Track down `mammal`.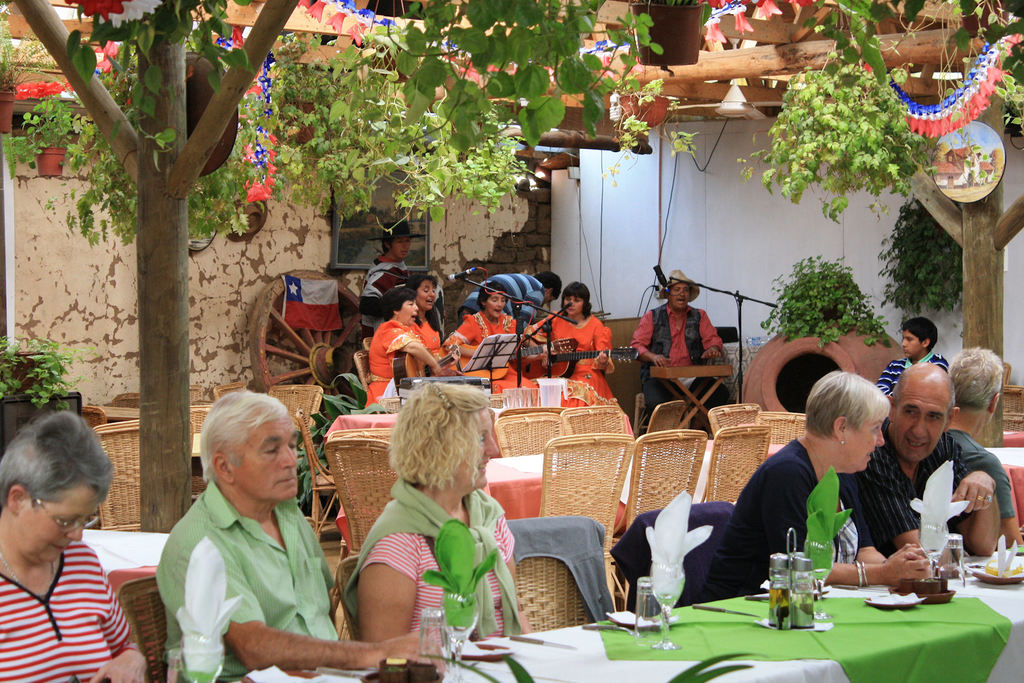
Tracked to left=876, top=315, right=946, bottom=396.
